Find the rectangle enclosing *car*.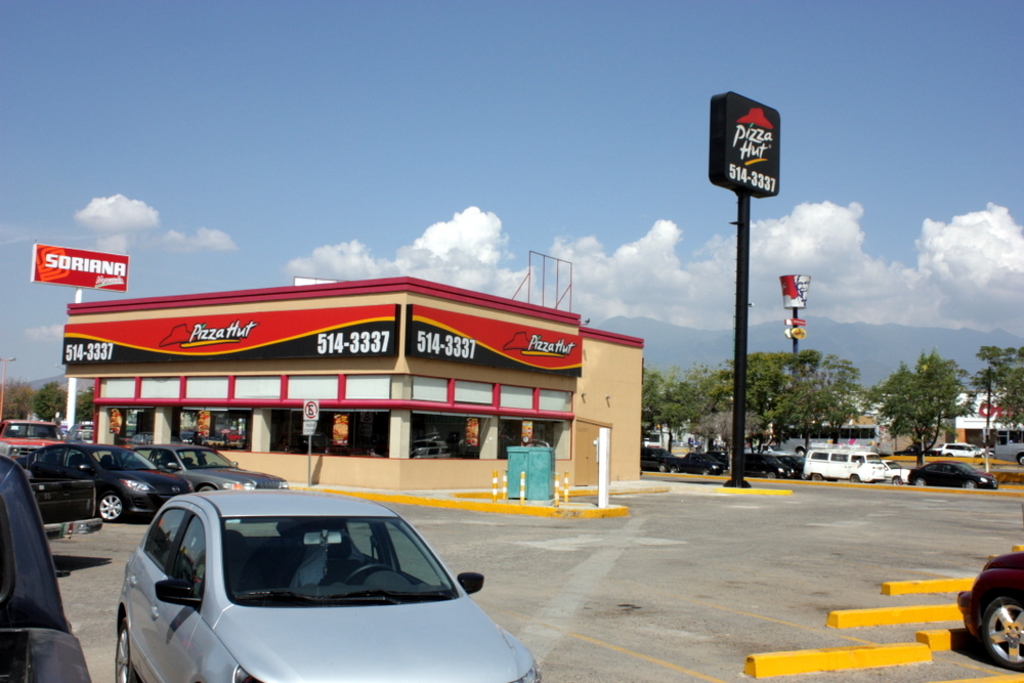
108 470 526 678.
